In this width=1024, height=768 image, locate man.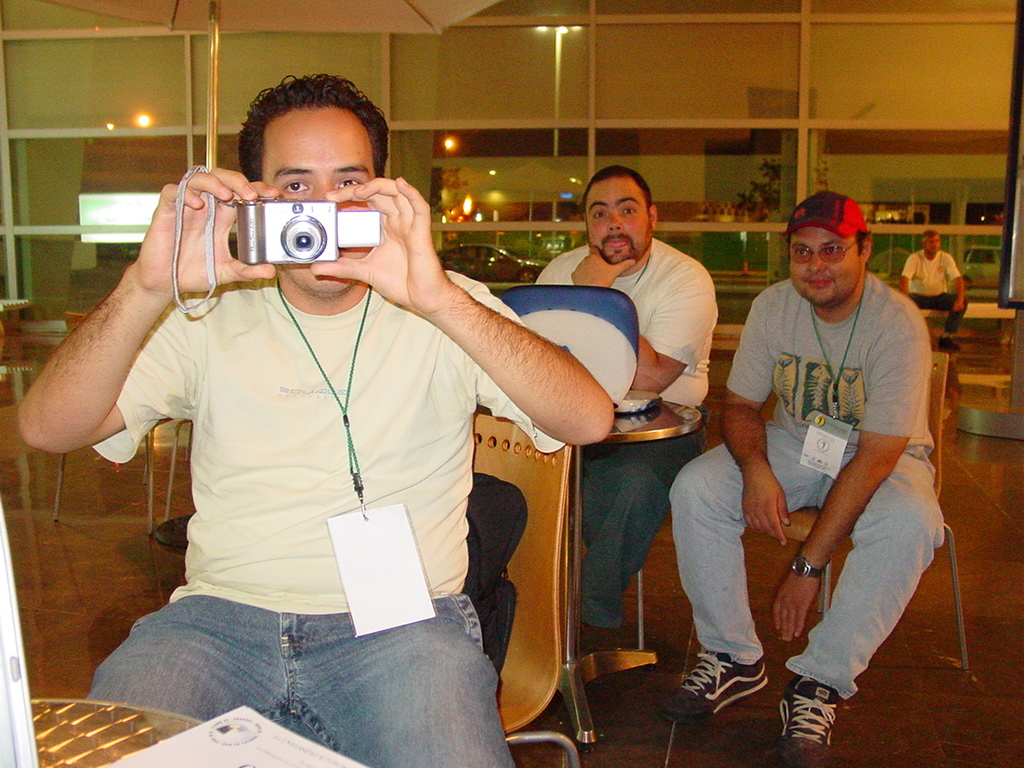
Bounding box: bbox=[722, 138, 954, 743].
